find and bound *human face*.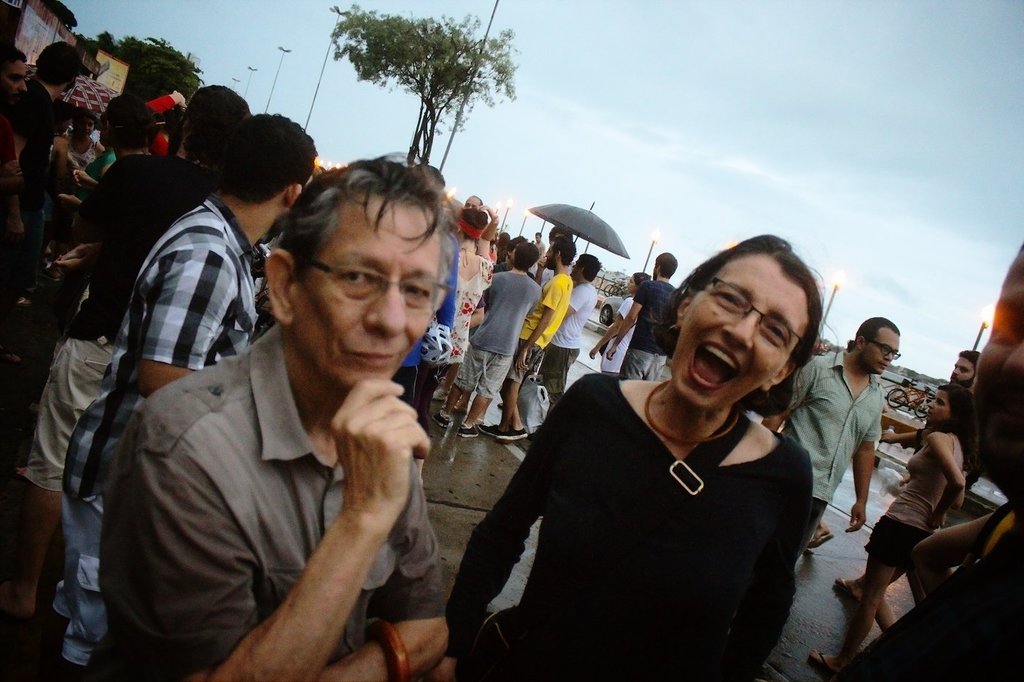
Bound: select_region(293, 196, 434, 391).
